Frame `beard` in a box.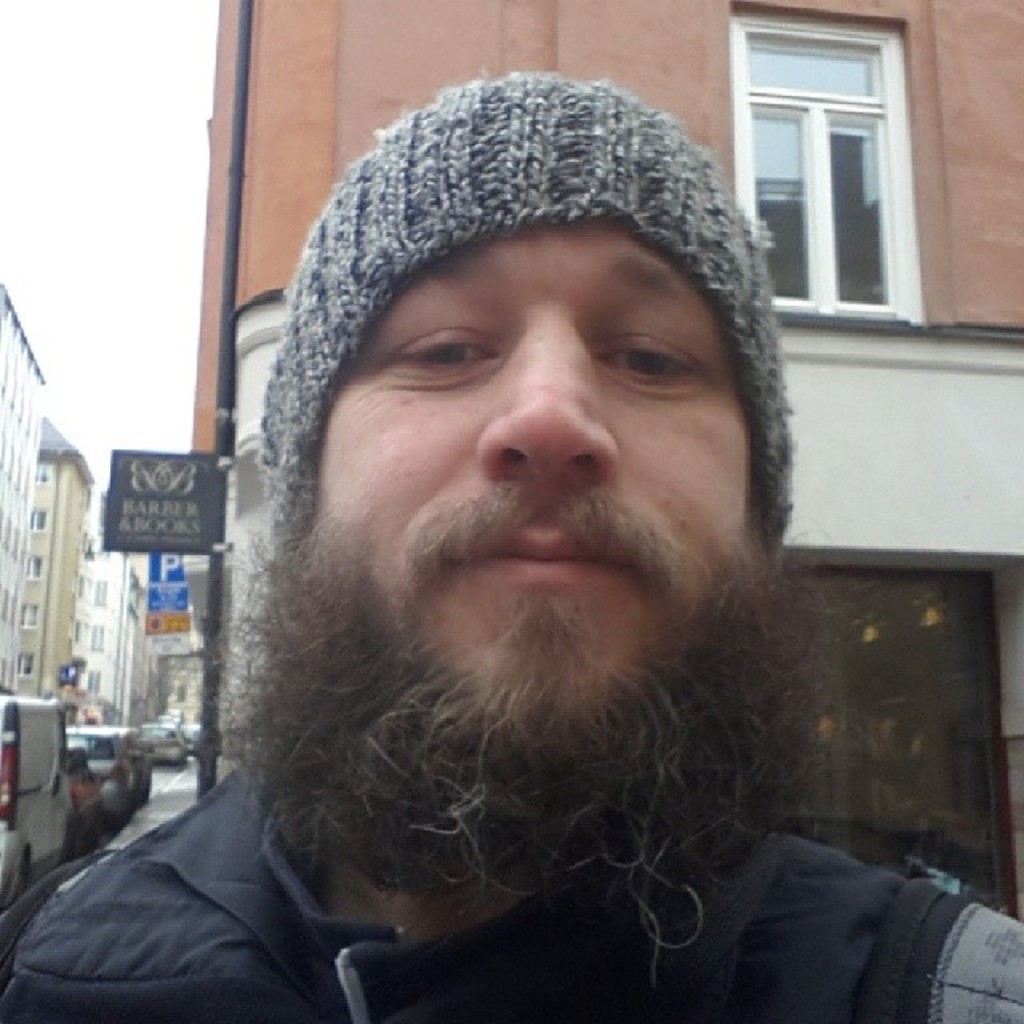
[208,514,824,994].
